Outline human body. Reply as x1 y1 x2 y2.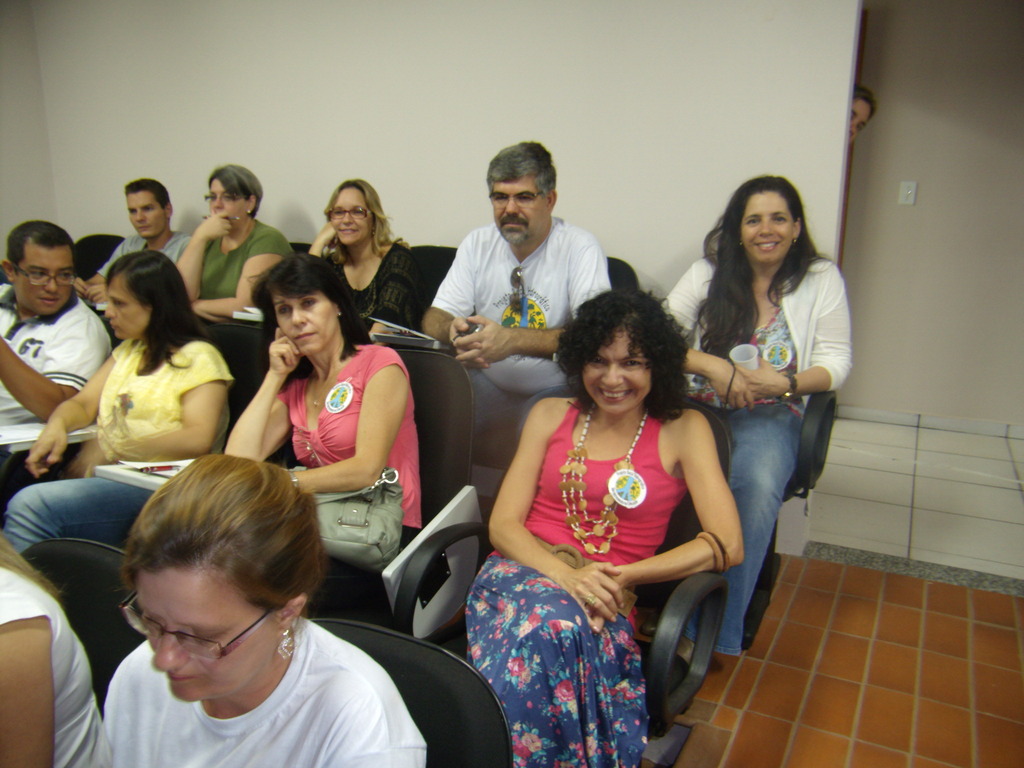
478 268 727 735.
